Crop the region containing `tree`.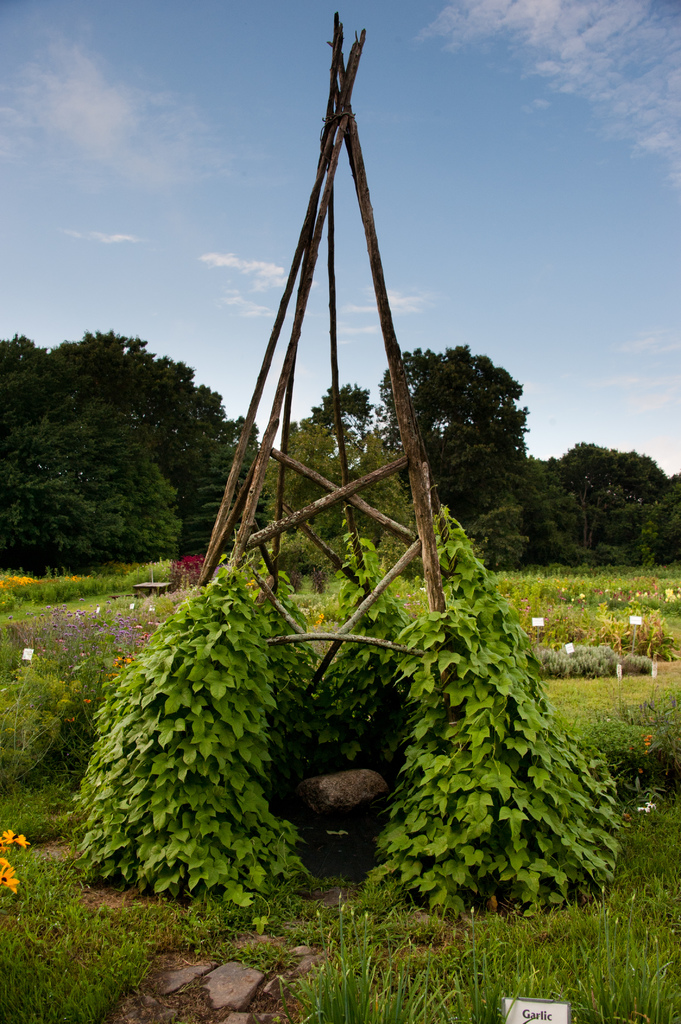
Crop region: Rect(273, 415, 428, 540).
